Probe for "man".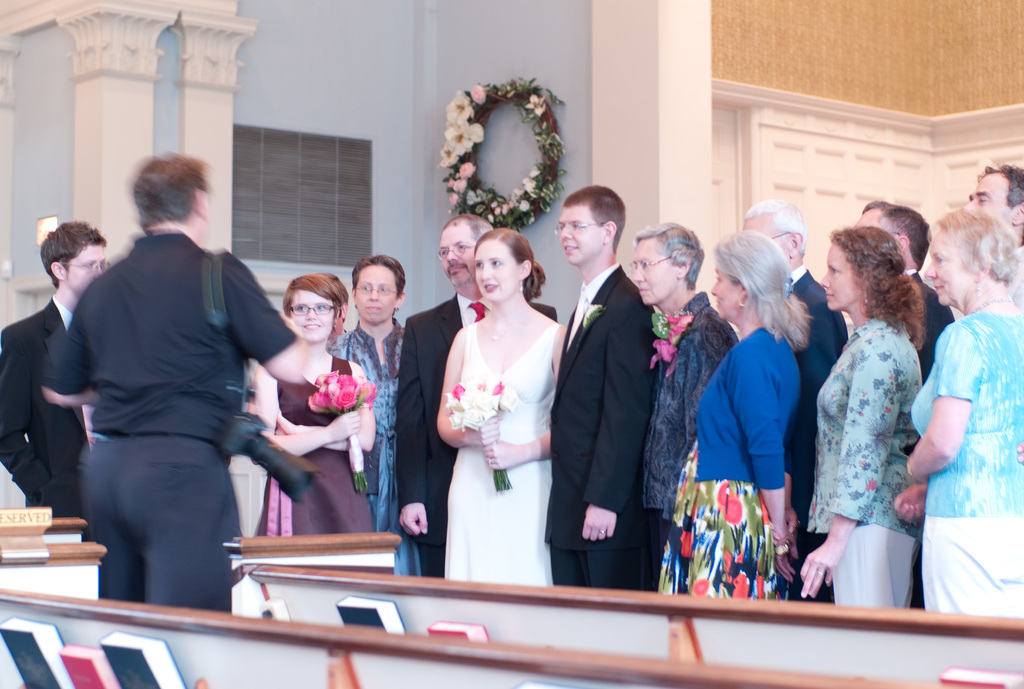
Probe result: <region>35, 150, 295, 604</region>.
